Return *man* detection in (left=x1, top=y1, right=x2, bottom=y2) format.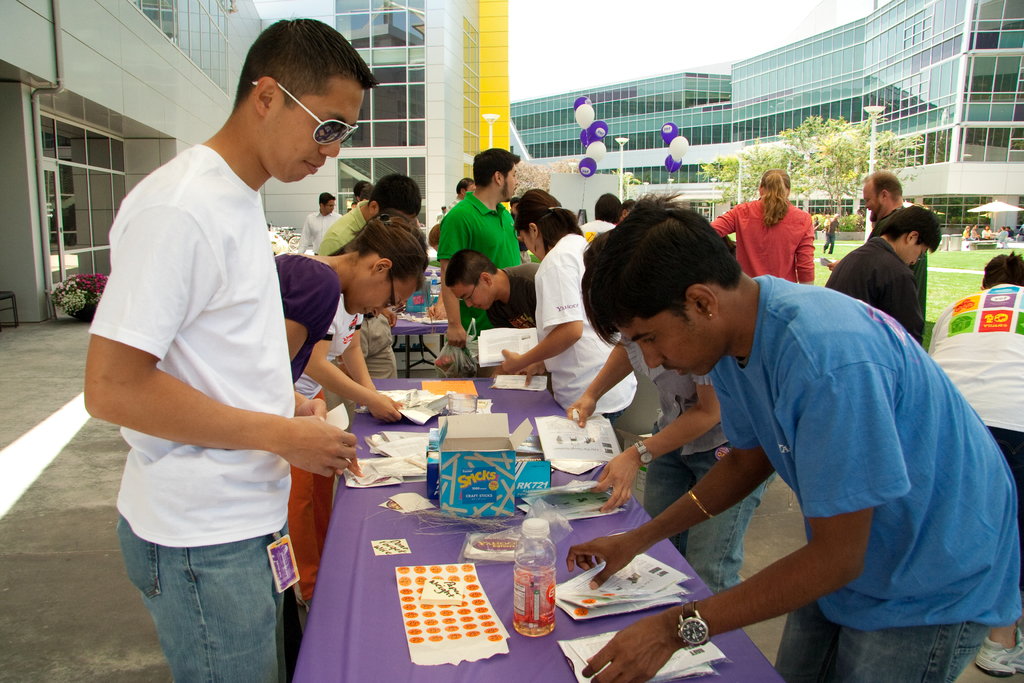
(left=577, top=192, right=620, bottom=245).
